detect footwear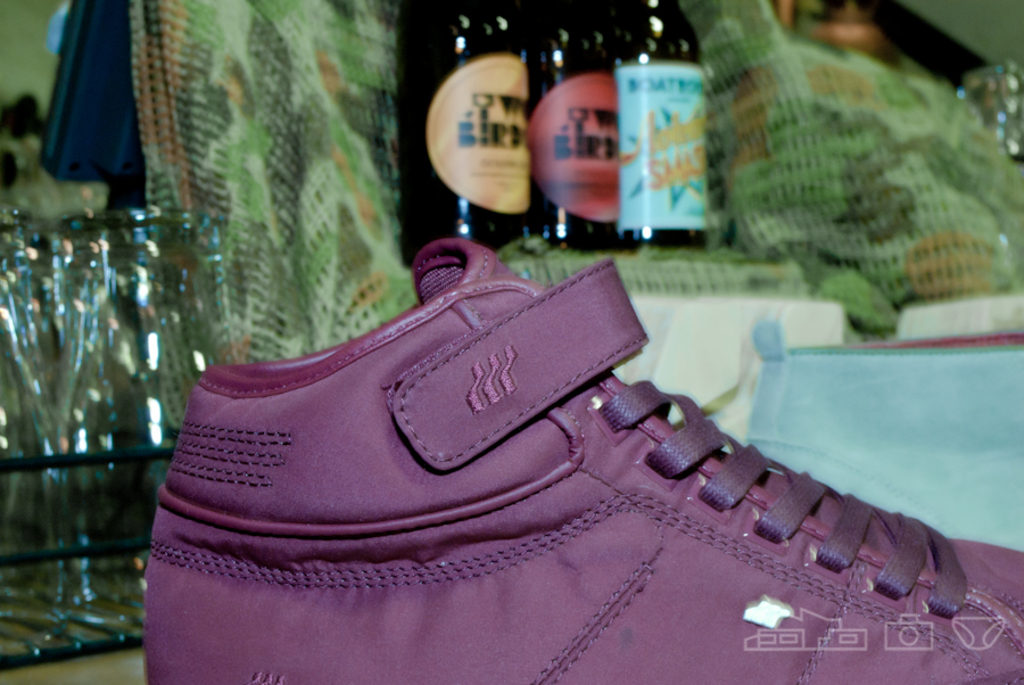
locate(126, 231, 1006, 663)
